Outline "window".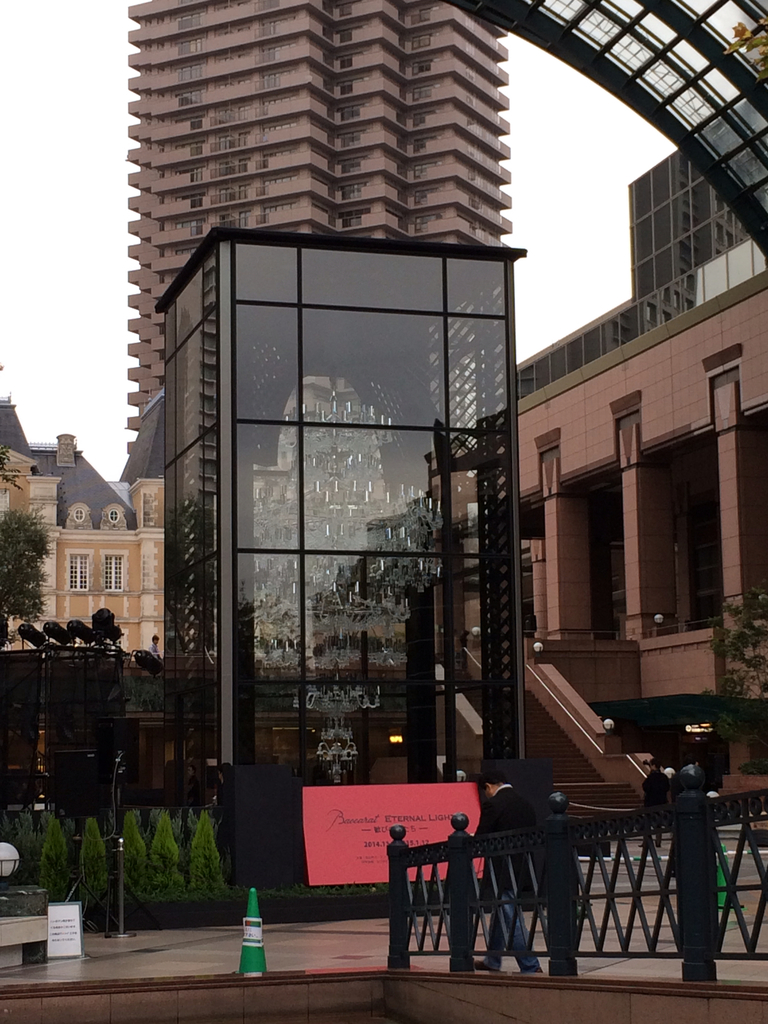
Outline: region(109, 508, 119, 525).
